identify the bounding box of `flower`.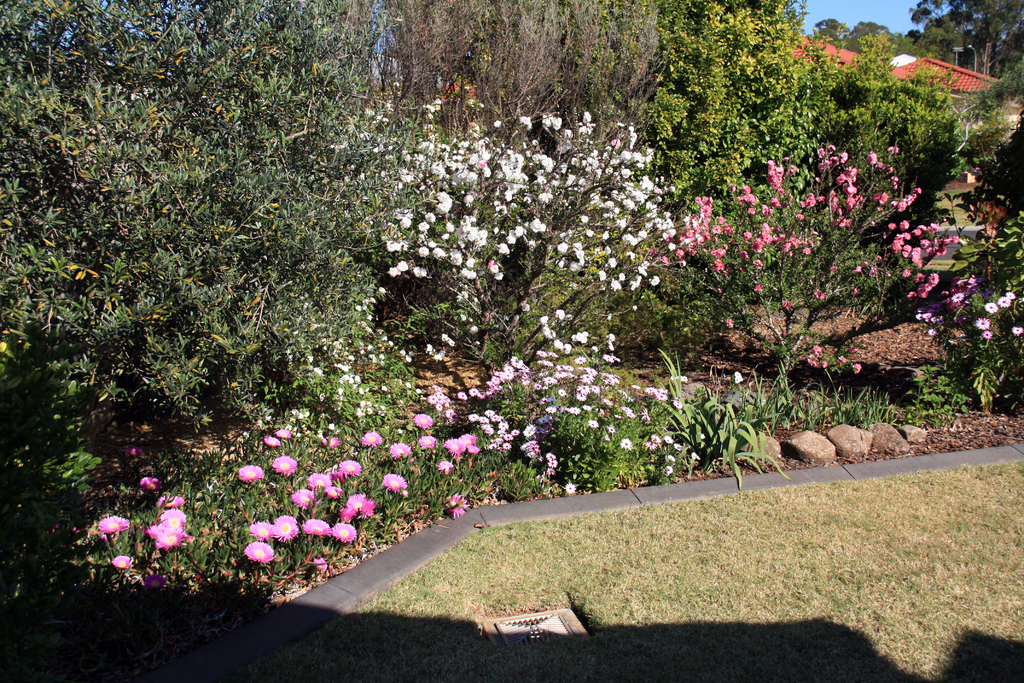
crop(141, 470, 159, 488).
